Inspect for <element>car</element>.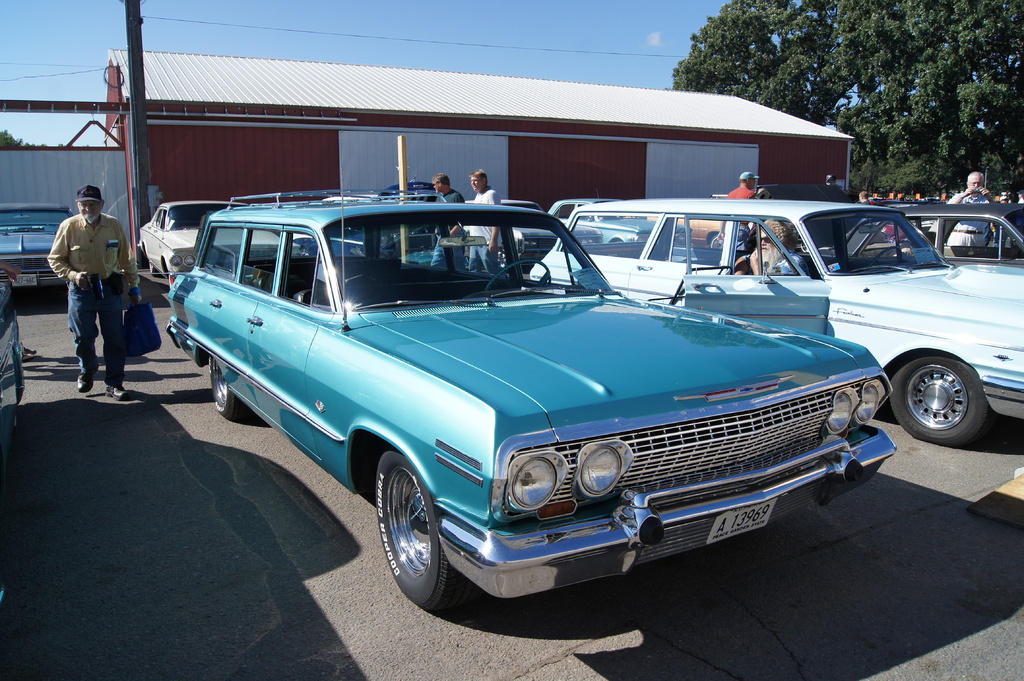
Inspection: 0:293:37:438.
